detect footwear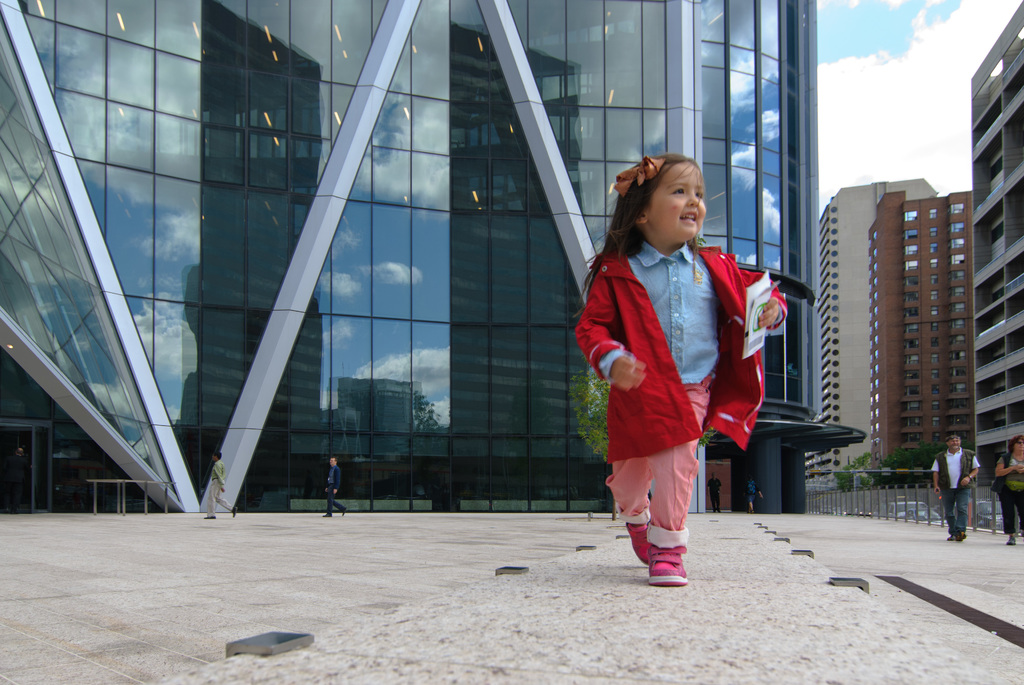
box(947, 523, 963, 540)
